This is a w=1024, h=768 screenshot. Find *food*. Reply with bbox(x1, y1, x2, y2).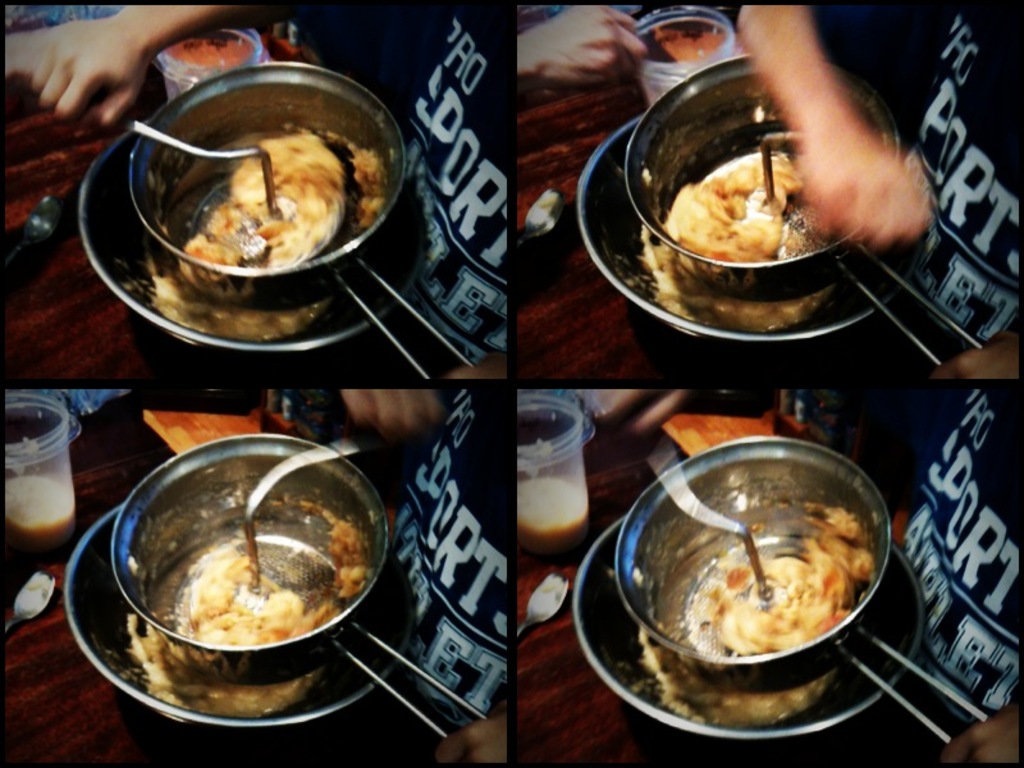
bbox(634, 220, 842, 343).
